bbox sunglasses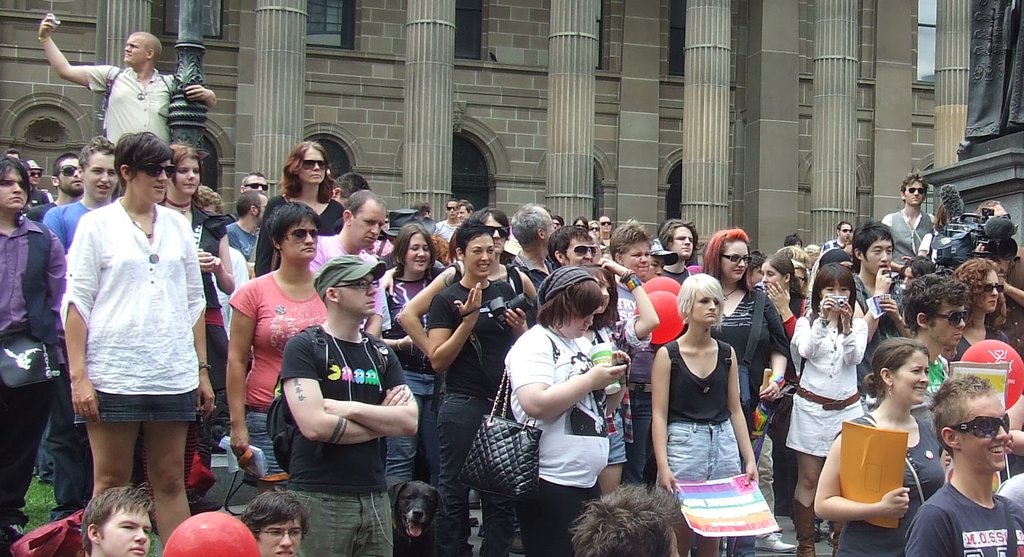
bbox=(983, 285, 1005, 292)
